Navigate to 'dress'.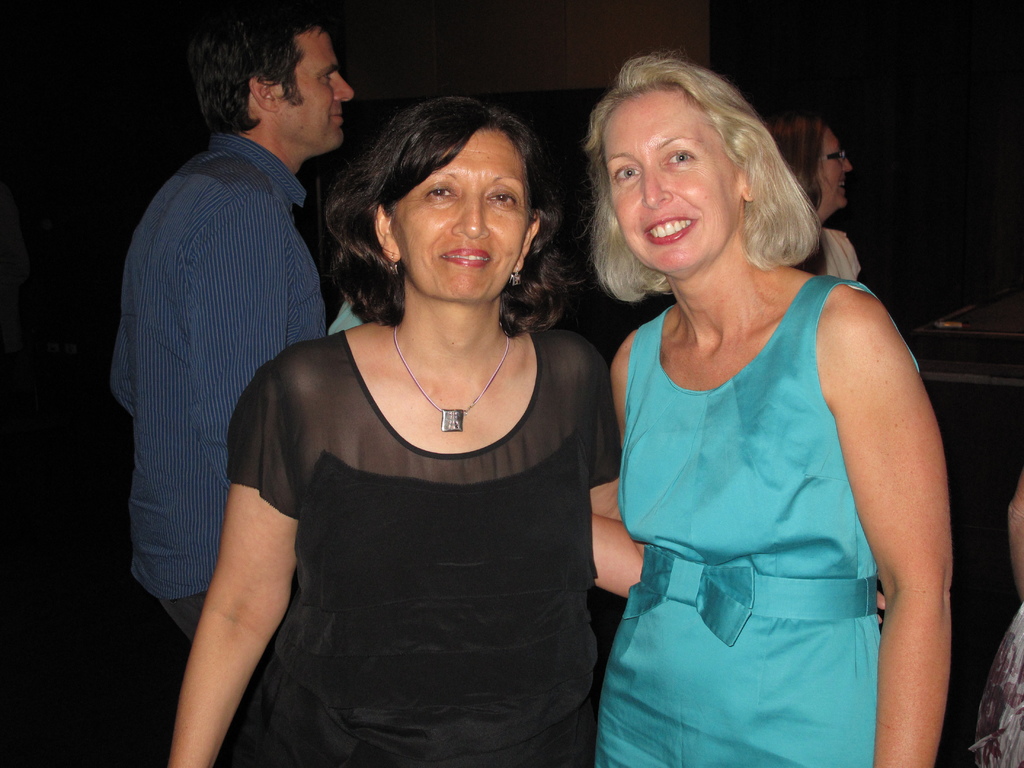
Navigation target: rect(226, 323, 620, 767).
